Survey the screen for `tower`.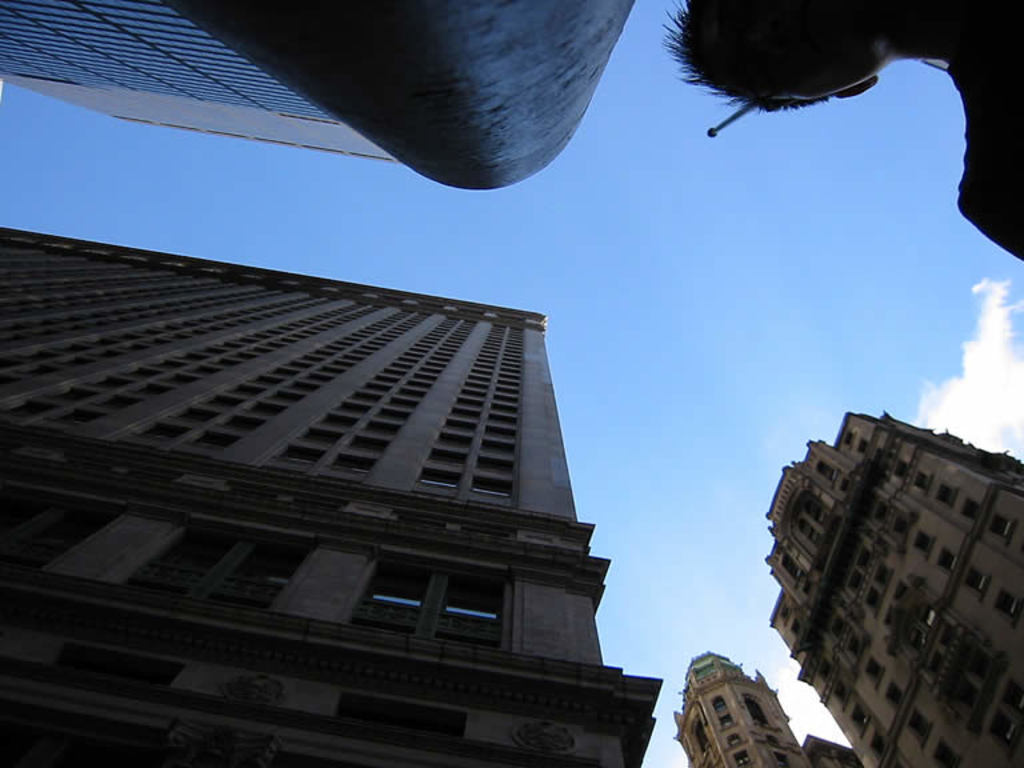
Survey found: BBox(4, 241, 636, 715).
